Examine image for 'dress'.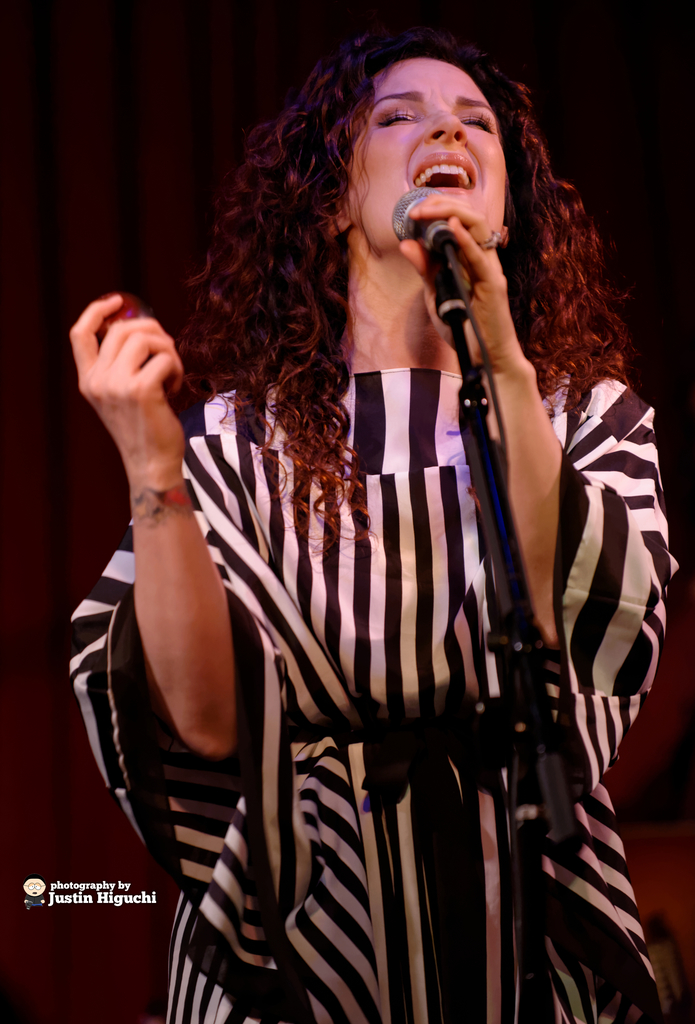
Examination result: 68/369/679/1023.
